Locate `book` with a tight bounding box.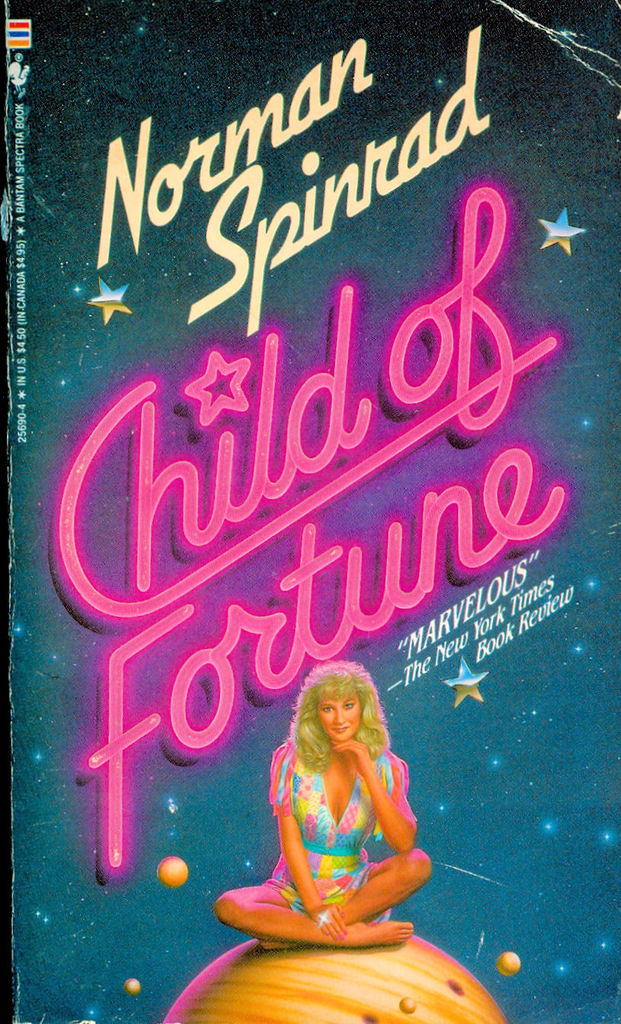
bbox=[7, 8, 584, 997].
